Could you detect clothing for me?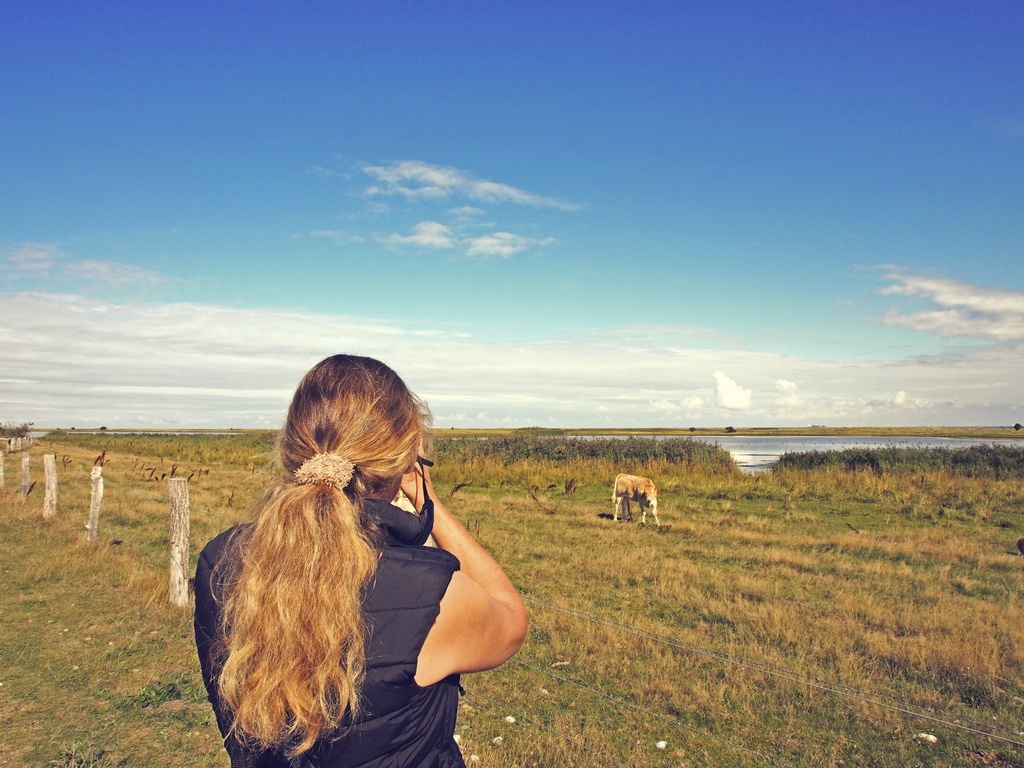
Detection result: select_region(191, 433, 494, 749).
